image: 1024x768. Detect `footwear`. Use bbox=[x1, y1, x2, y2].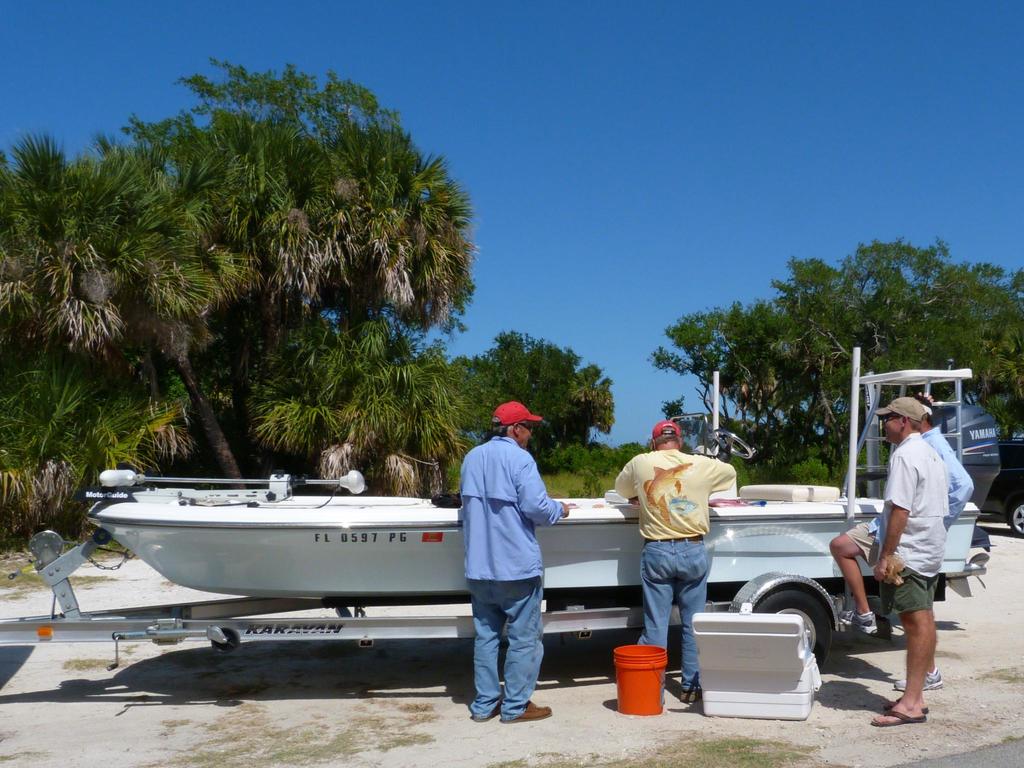
bbox=[472, 704, 497, 724].
